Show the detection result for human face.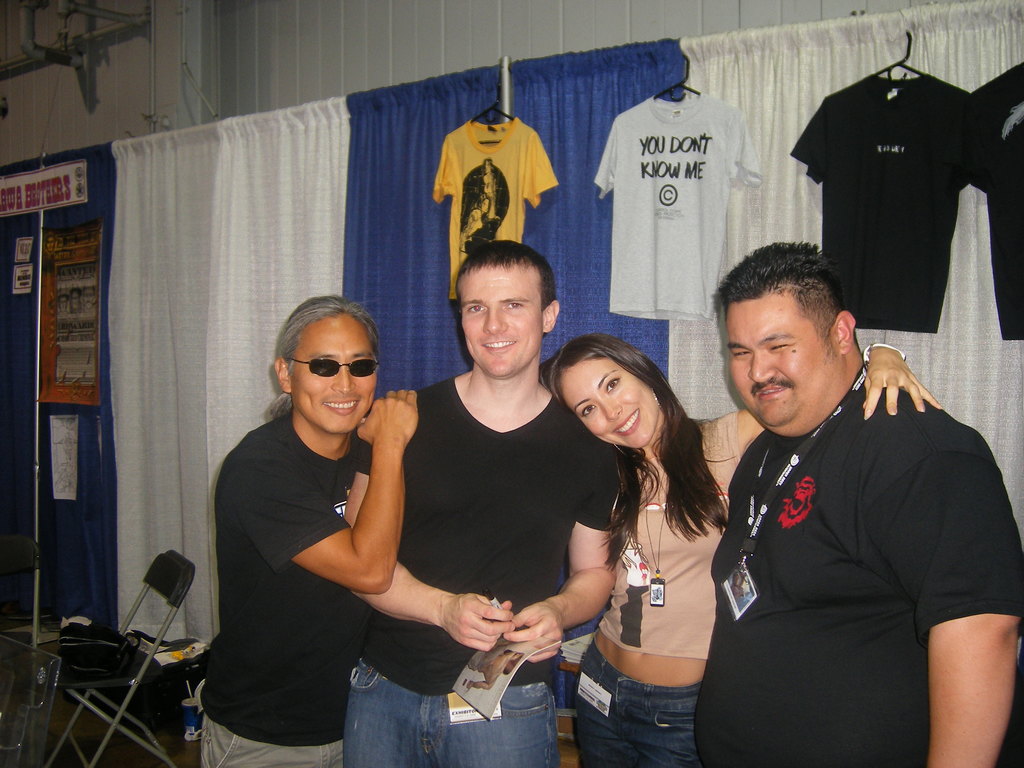
bbox=[564, 364, 657, 454].
